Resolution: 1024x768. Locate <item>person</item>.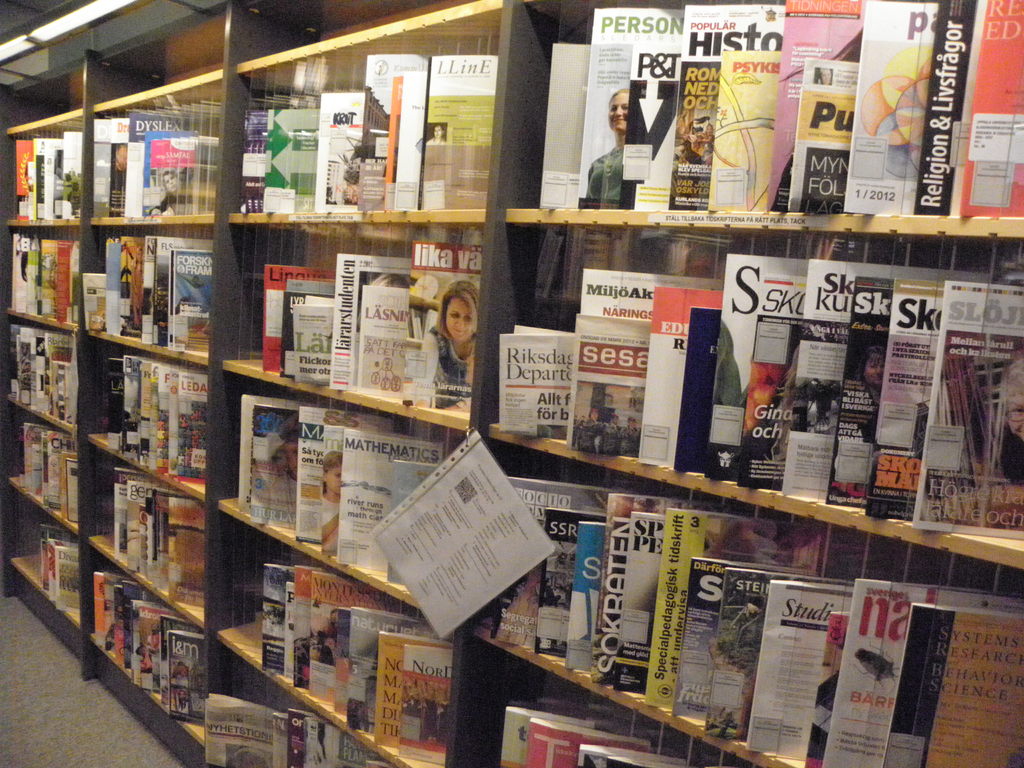
<box>426,124,447,145</box>.
